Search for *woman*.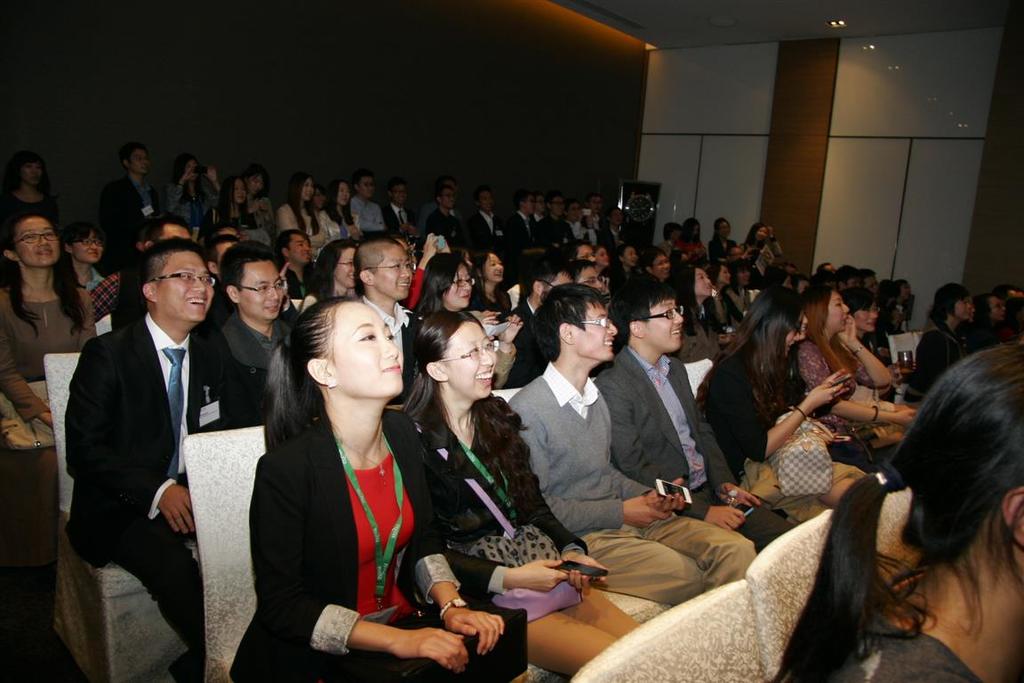
Found at rect(163, 158, 222, 221).
